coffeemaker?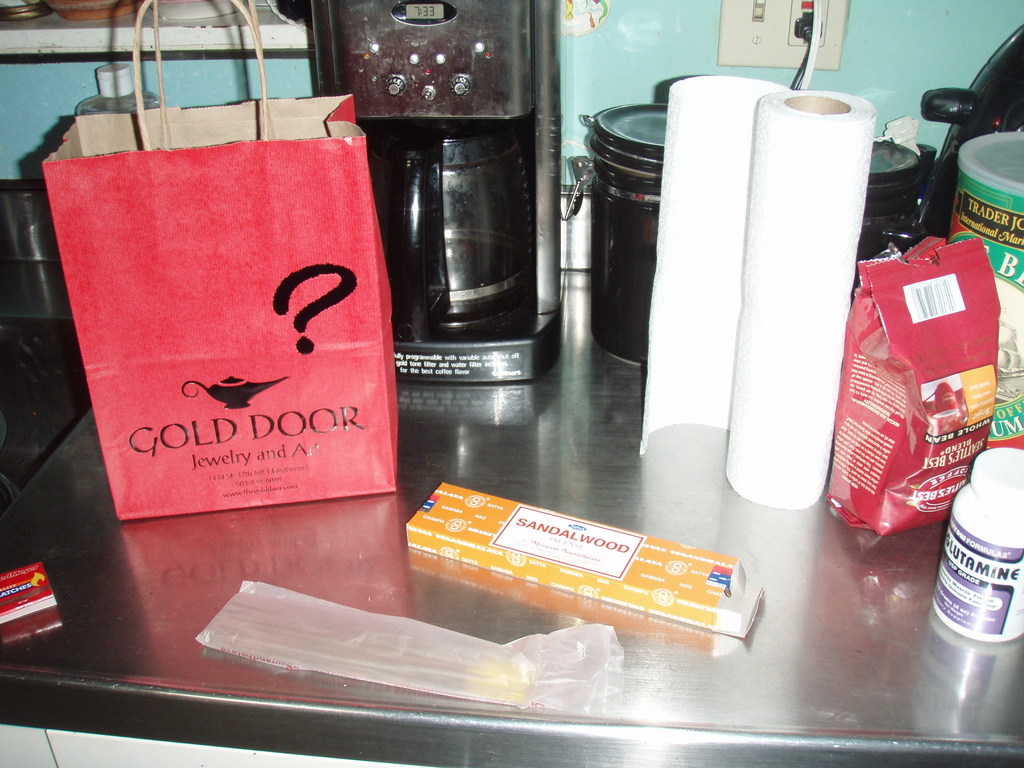
pyautogui.locateOnScreen(333, 16, 572, 383)
